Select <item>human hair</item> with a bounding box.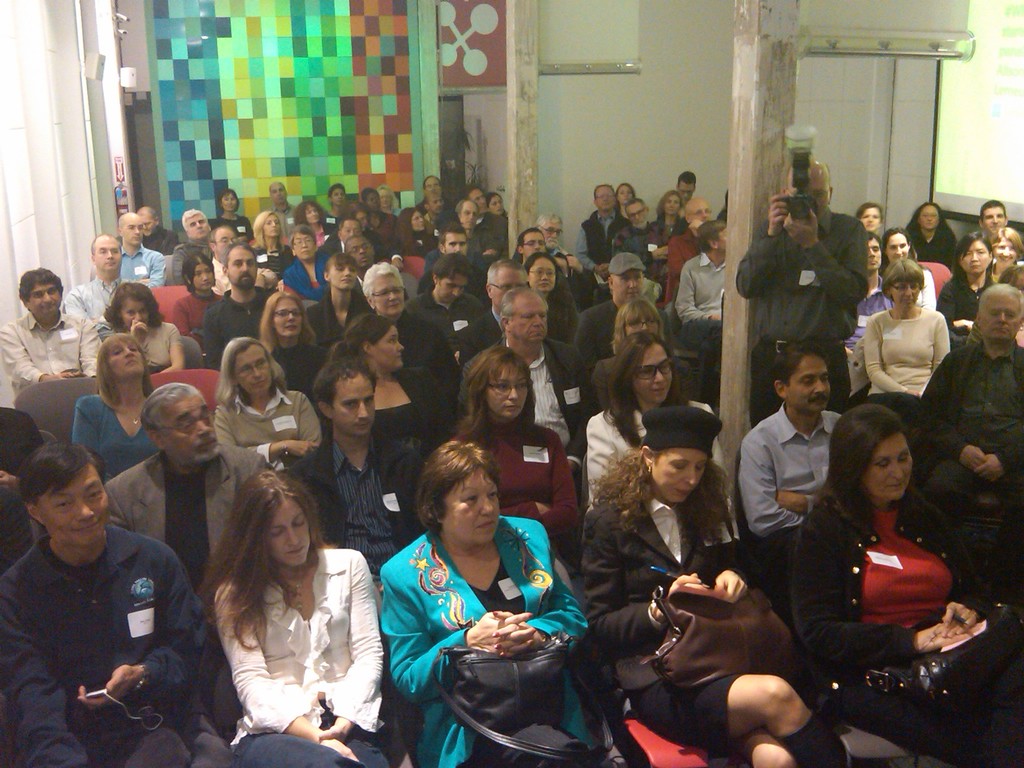
(991, 224, 1023, 260).
